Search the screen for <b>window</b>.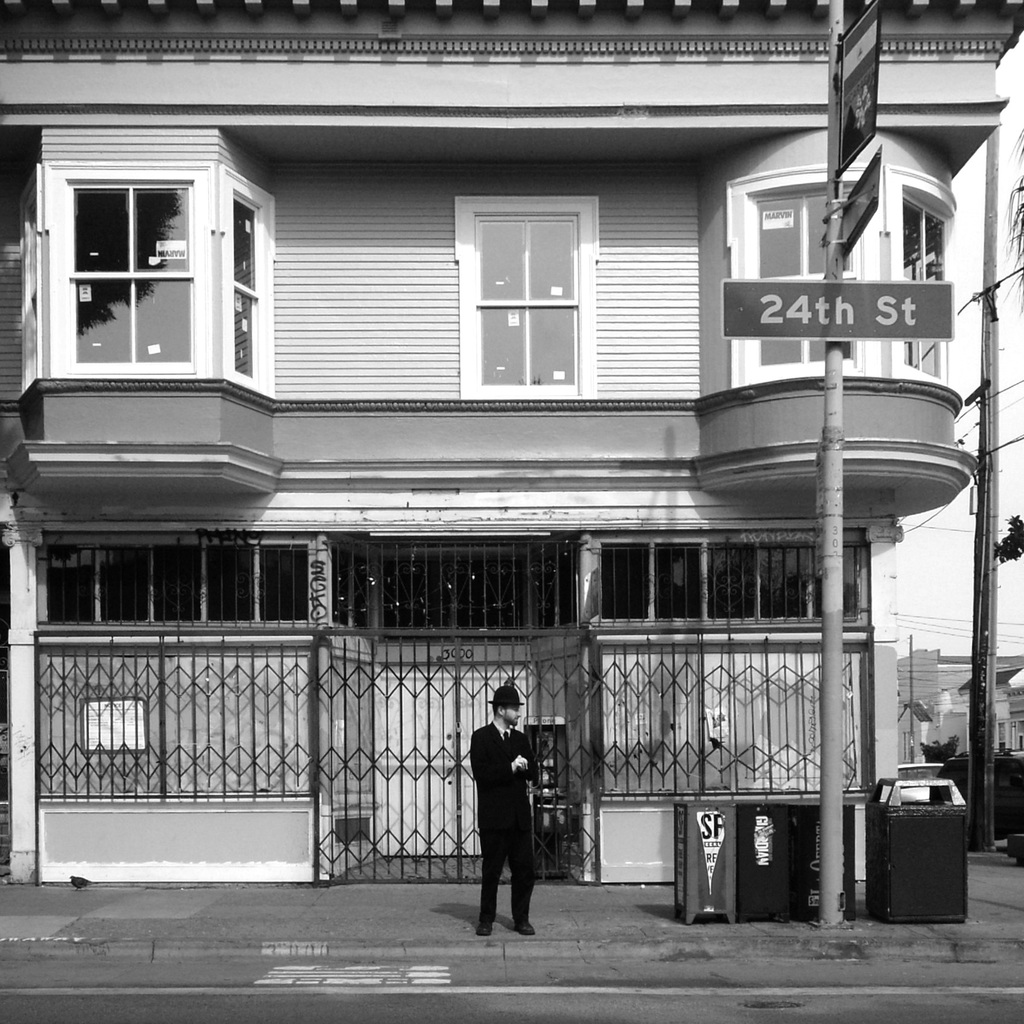
Found at BBox(733, 173, 893, 395).
